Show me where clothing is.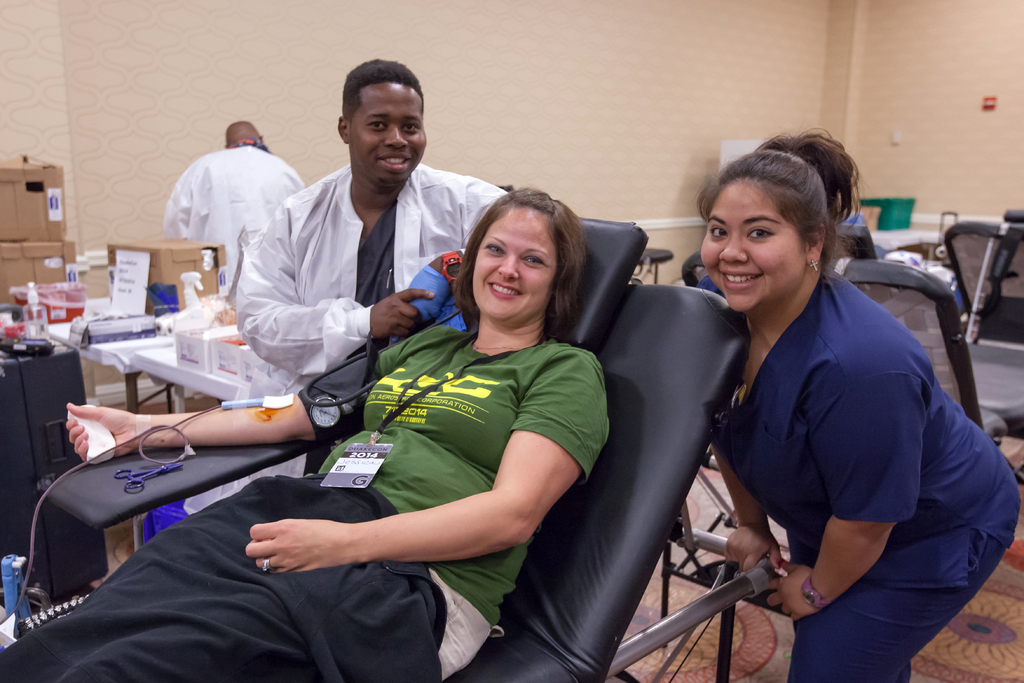
clothing is at 234/158/502/404.
